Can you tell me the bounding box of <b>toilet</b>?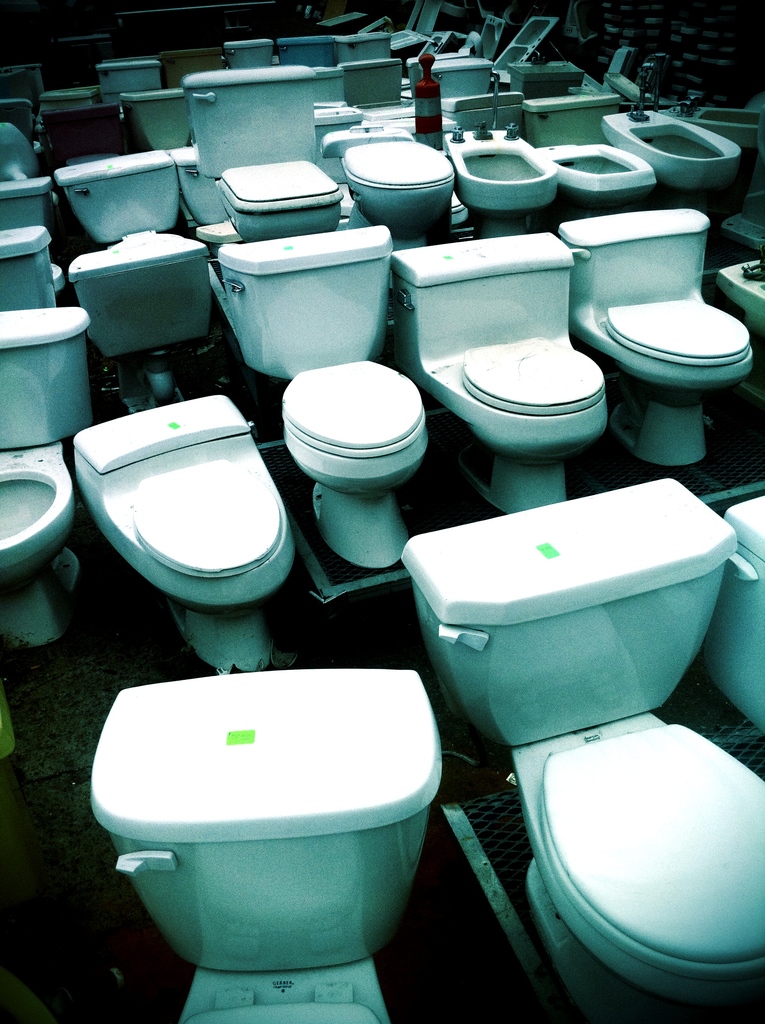
left=570, top=284, right=747, bottom=470.
